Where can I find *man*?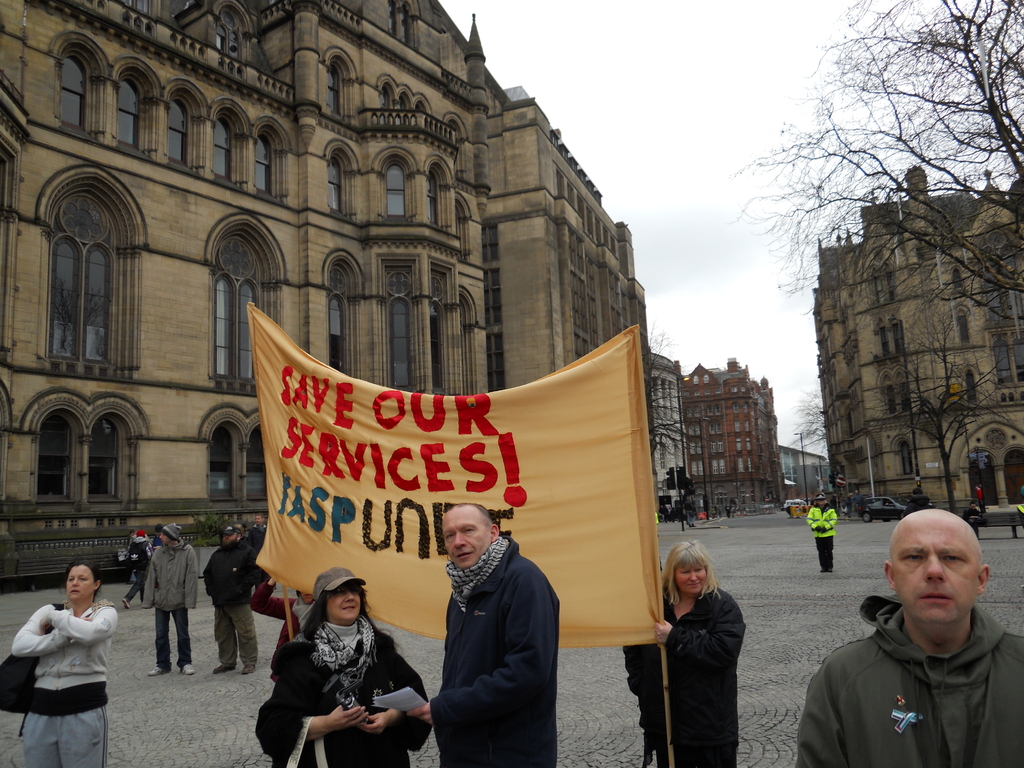
You can find it at l=200, t=527, r=269, b=675.
